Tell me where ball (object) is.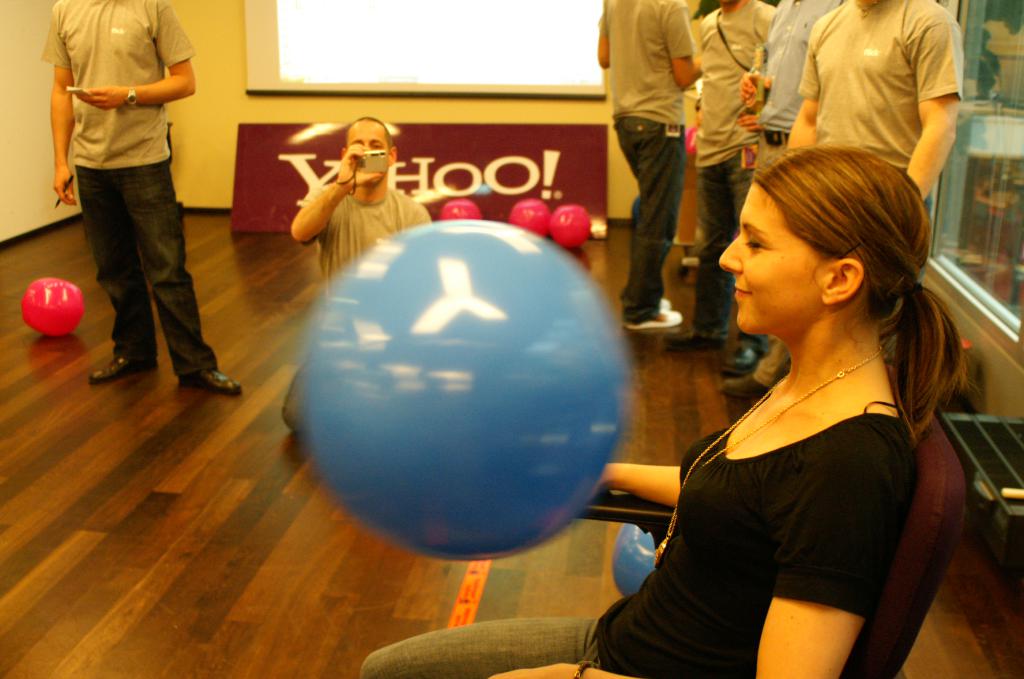
ball (object) is at <box>548,201,594,250</box>.
